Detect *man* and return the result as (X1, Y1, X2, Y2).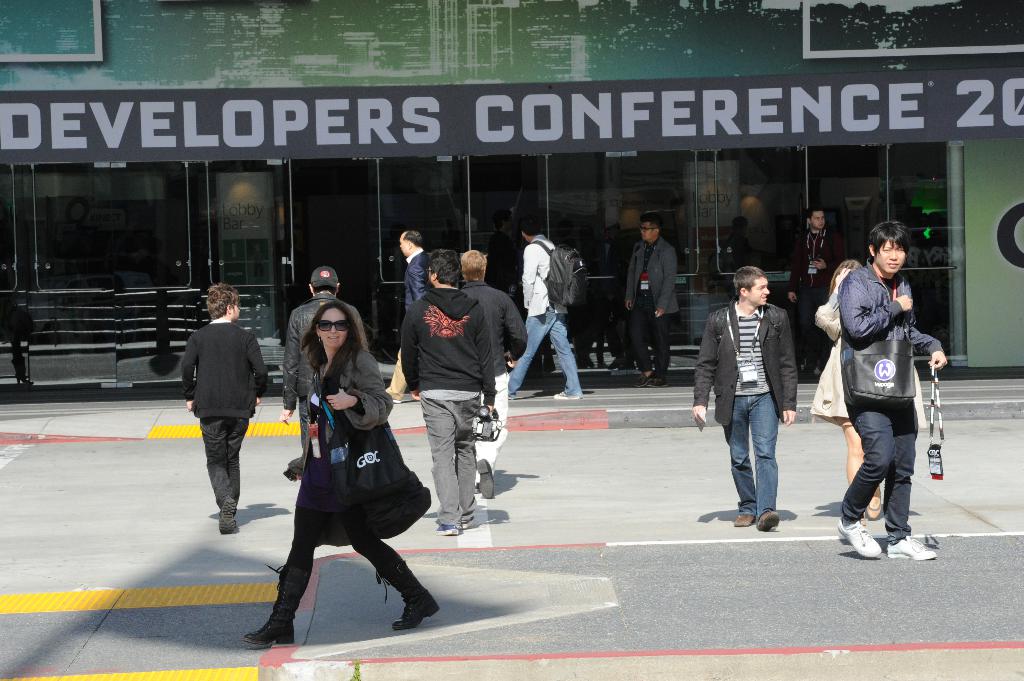
(785, 204, 845, 380).
